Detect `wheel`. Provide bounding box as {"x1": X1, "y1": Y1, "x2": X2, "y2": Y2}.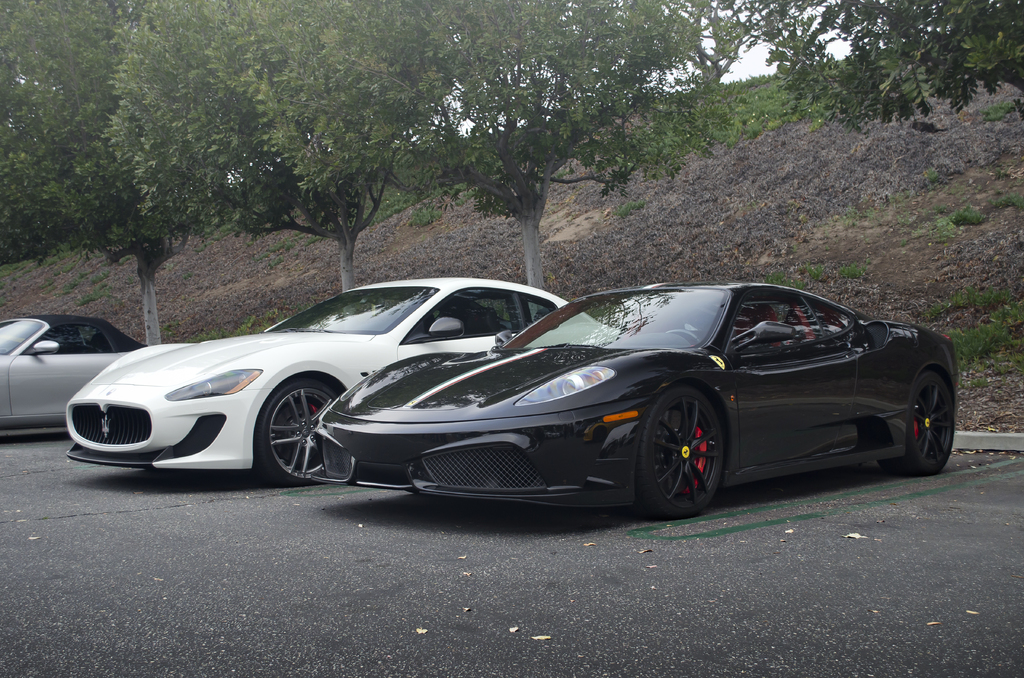
{"x1": 252, "y1": 383, "x2": 334, "y2": 485}.
